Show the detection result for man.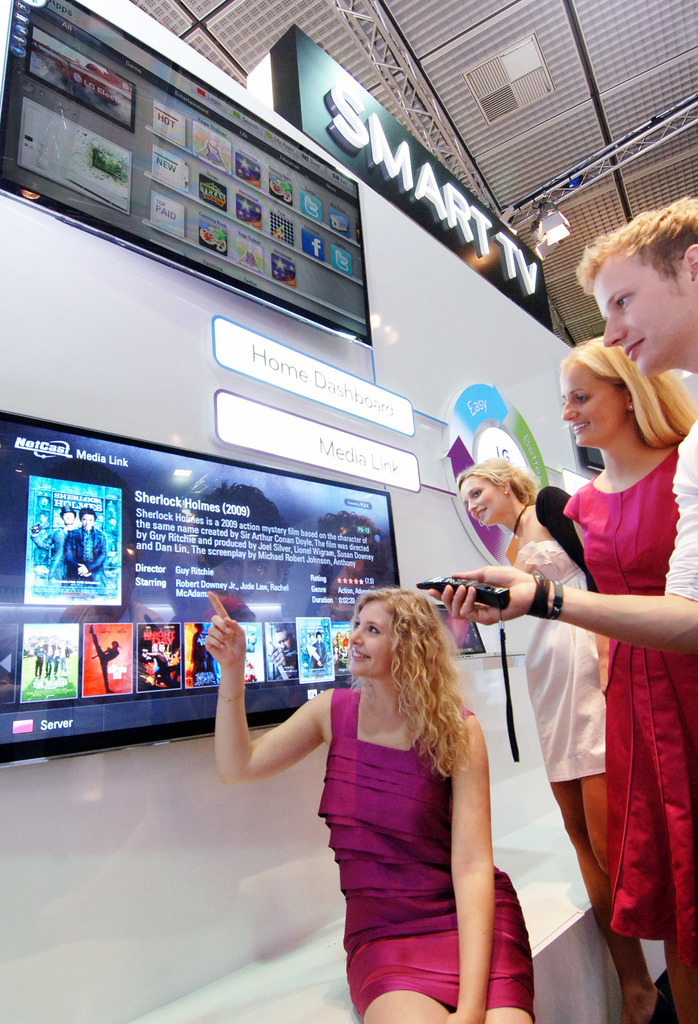
<region>306, 632, 317, 644</region>.
